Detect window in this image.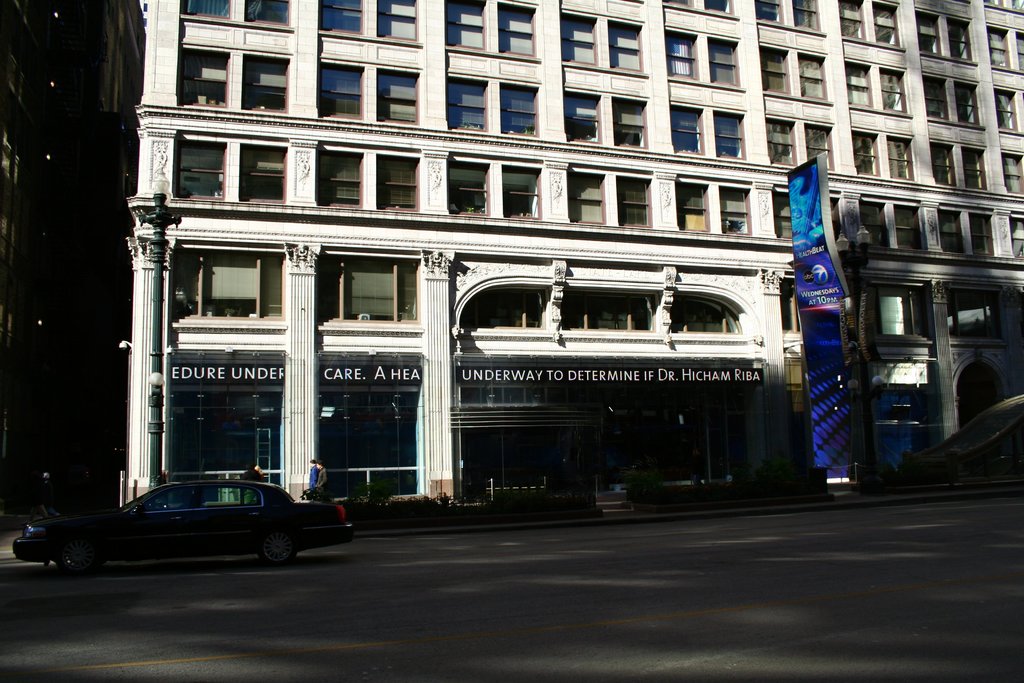
Detection: [163,135,295,209].
